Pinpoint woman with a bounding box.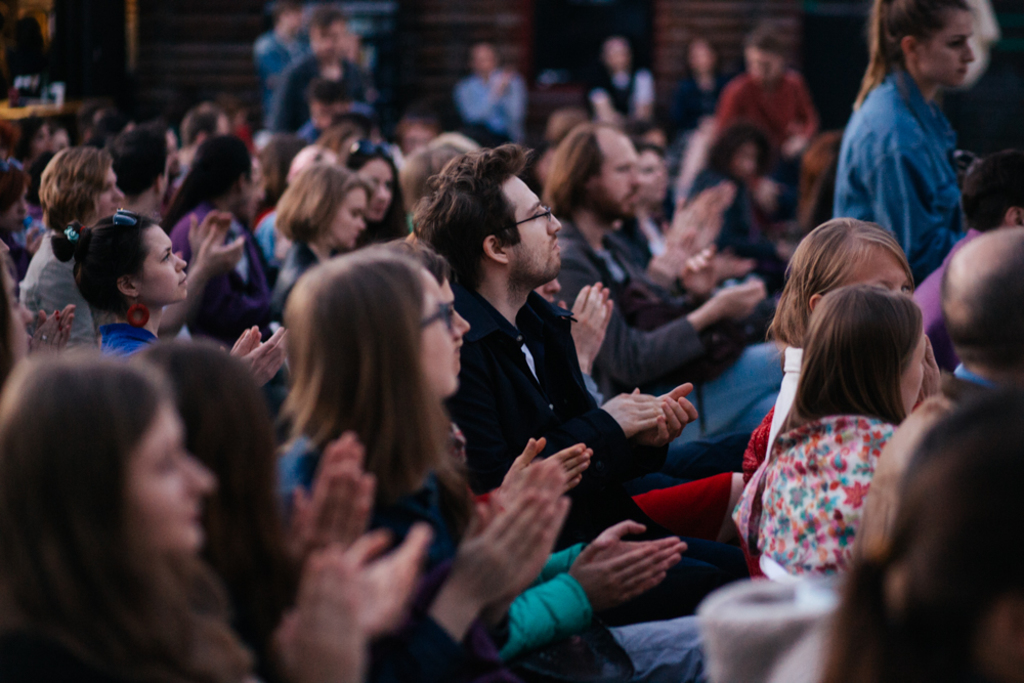
crop(271, 161, 368, 304).
